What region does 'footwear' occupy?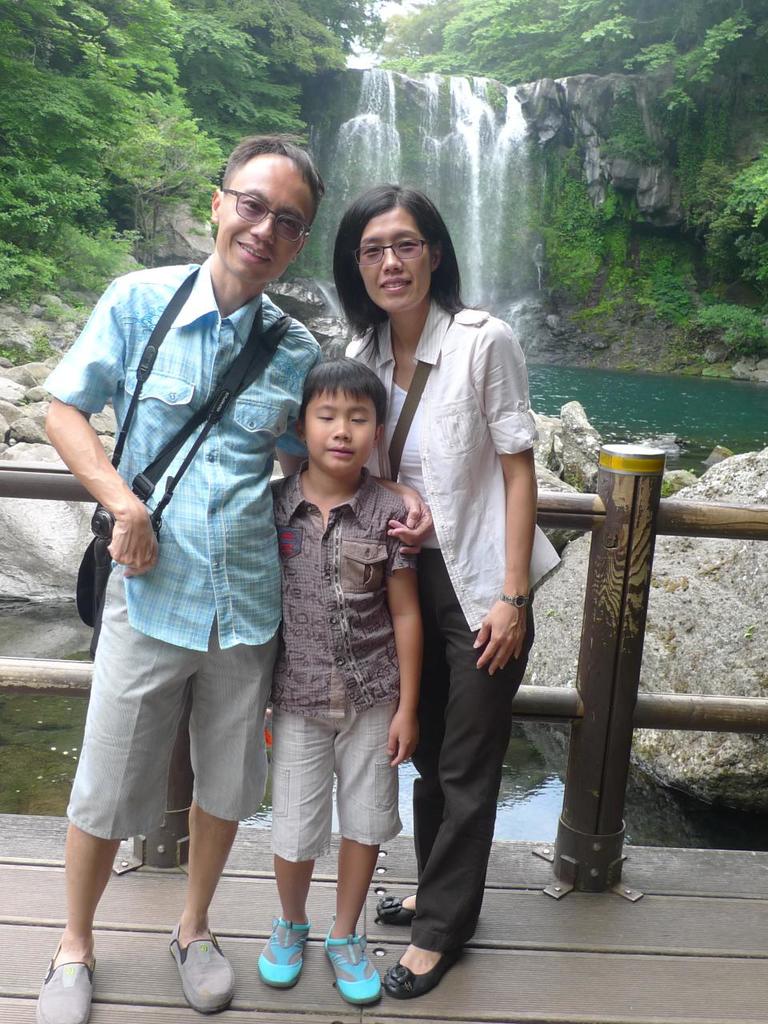
Rect(35, 963, 98, 1023).
